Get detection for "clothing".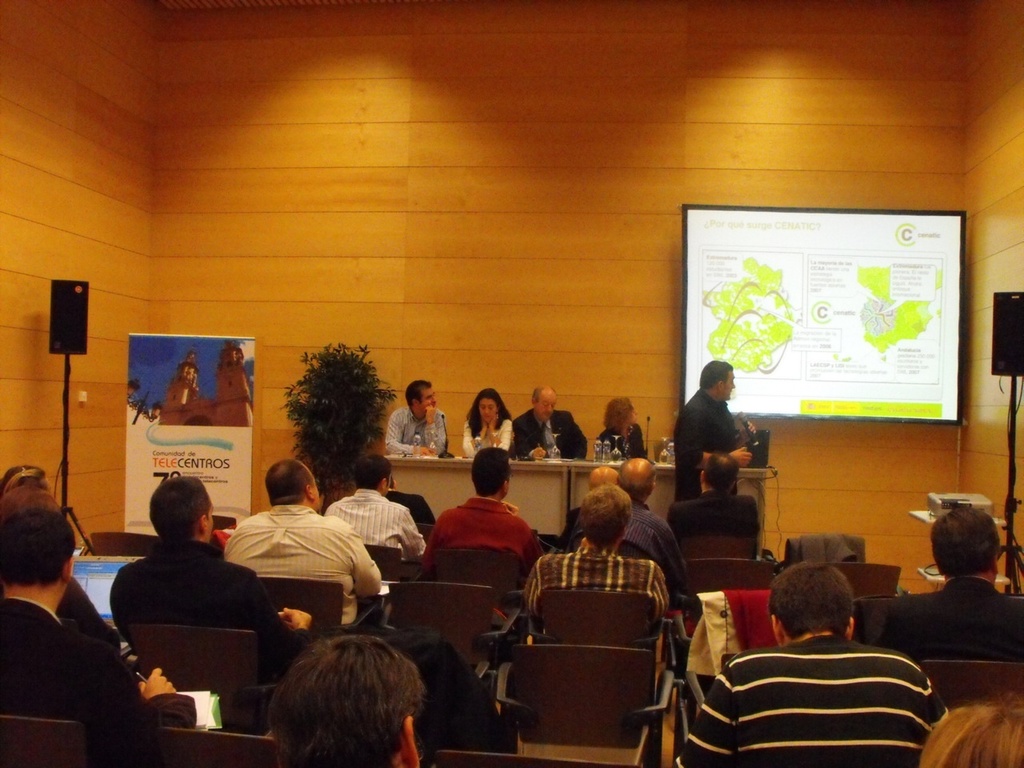
Detection: 416,498,547,562.
